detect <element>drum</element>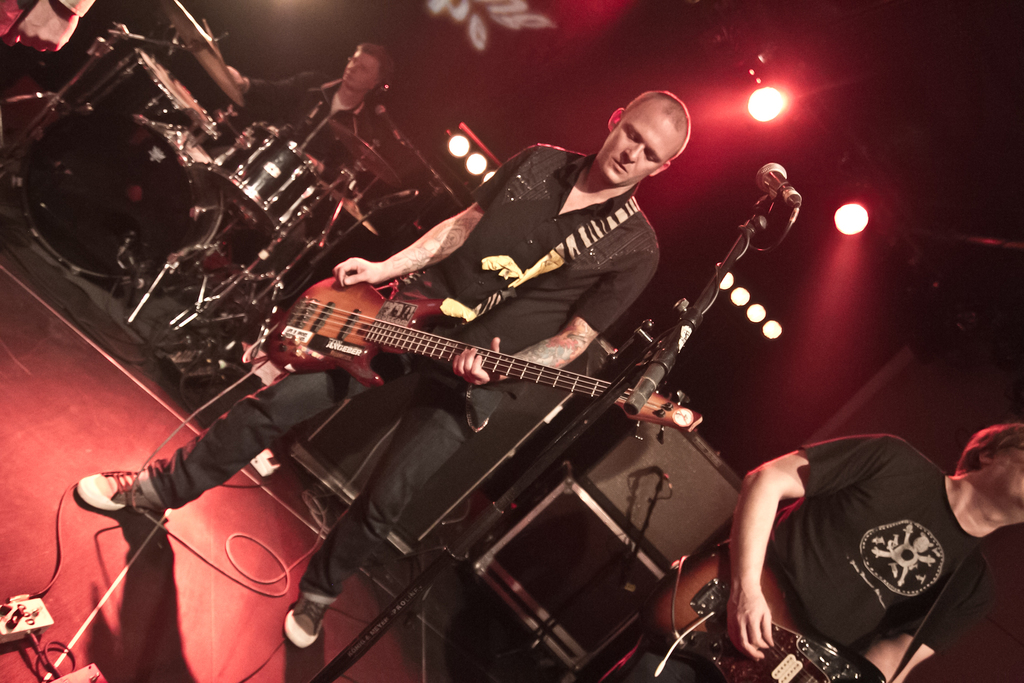
[76,46,222,129]
